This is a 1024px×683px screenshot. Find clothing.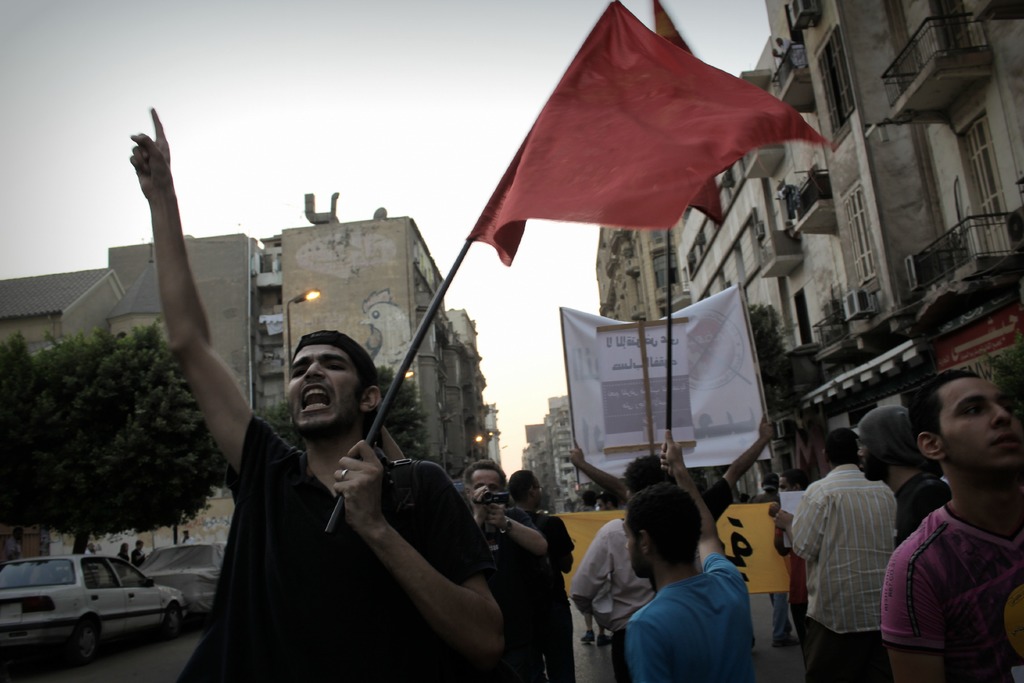
Bounding box: x1=538, y1=511, x2=575, y2=682.
